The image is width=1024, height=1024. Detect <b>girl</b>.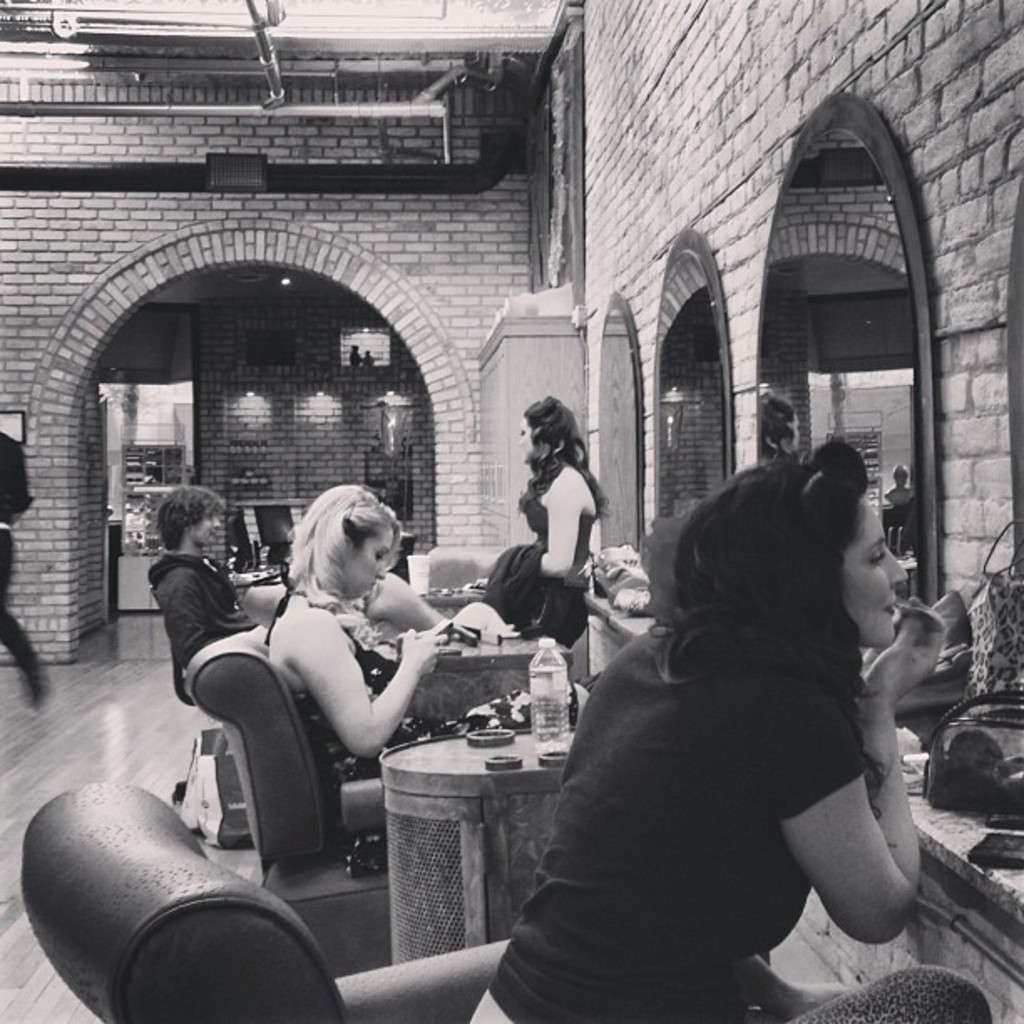
Detection: Rect(268, 479, 452, 837).
